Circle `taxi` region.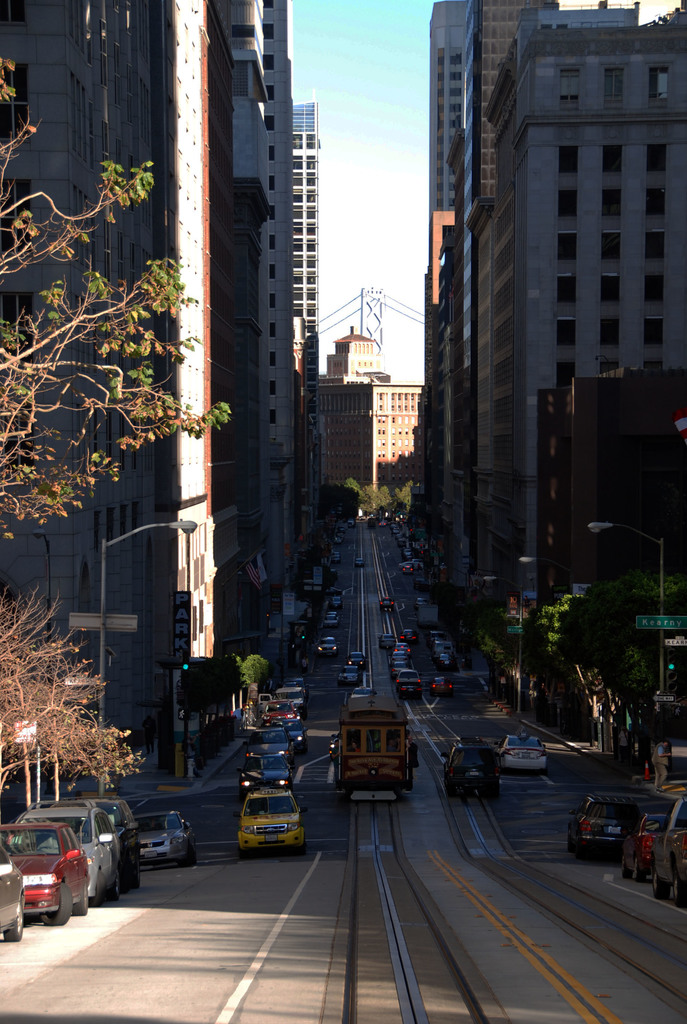
Region: [229, 763, 308, 853].
